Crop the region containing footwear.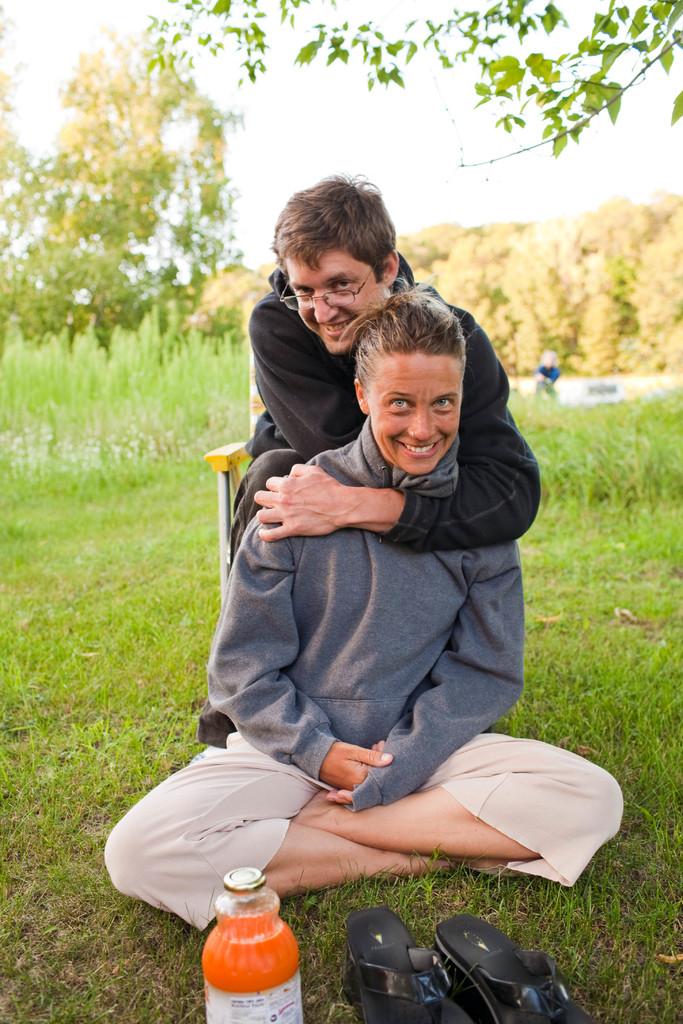
Crop region: pyautogui.locateOnScreen(337, 902, 454, 1020).
